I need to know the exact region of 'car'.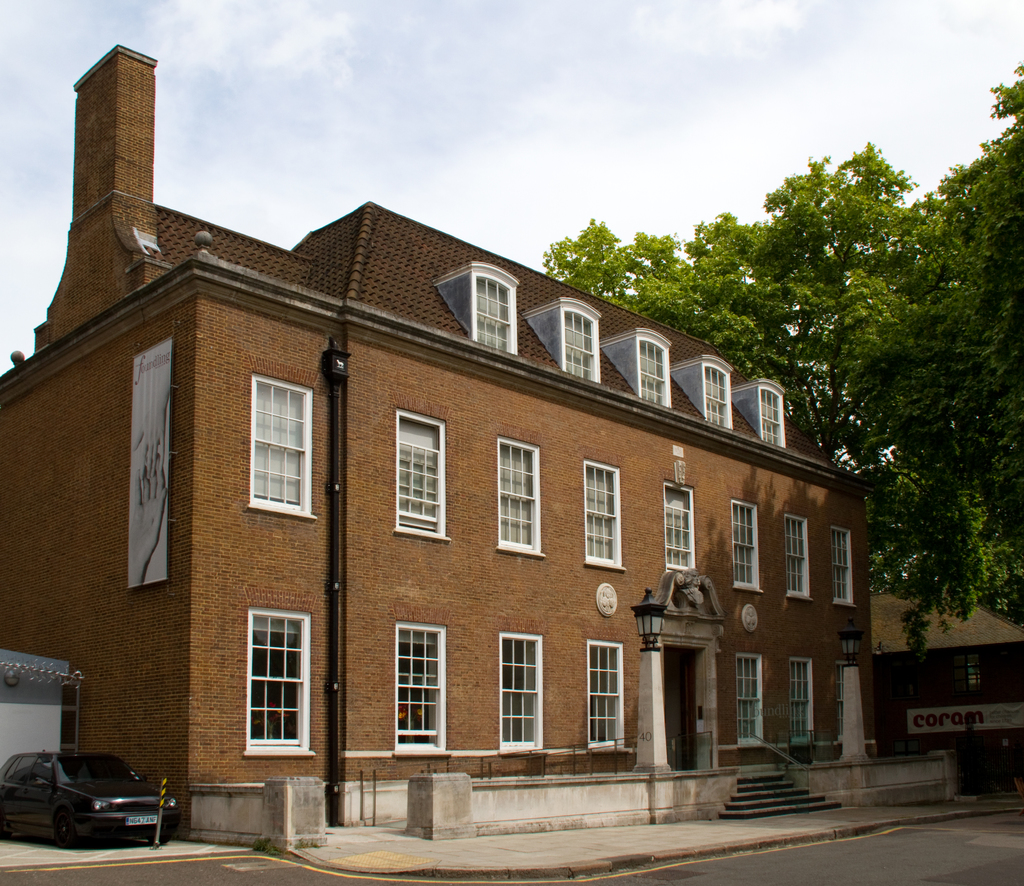
Region: x1=1, y1=751, x2=179, y2=841.
